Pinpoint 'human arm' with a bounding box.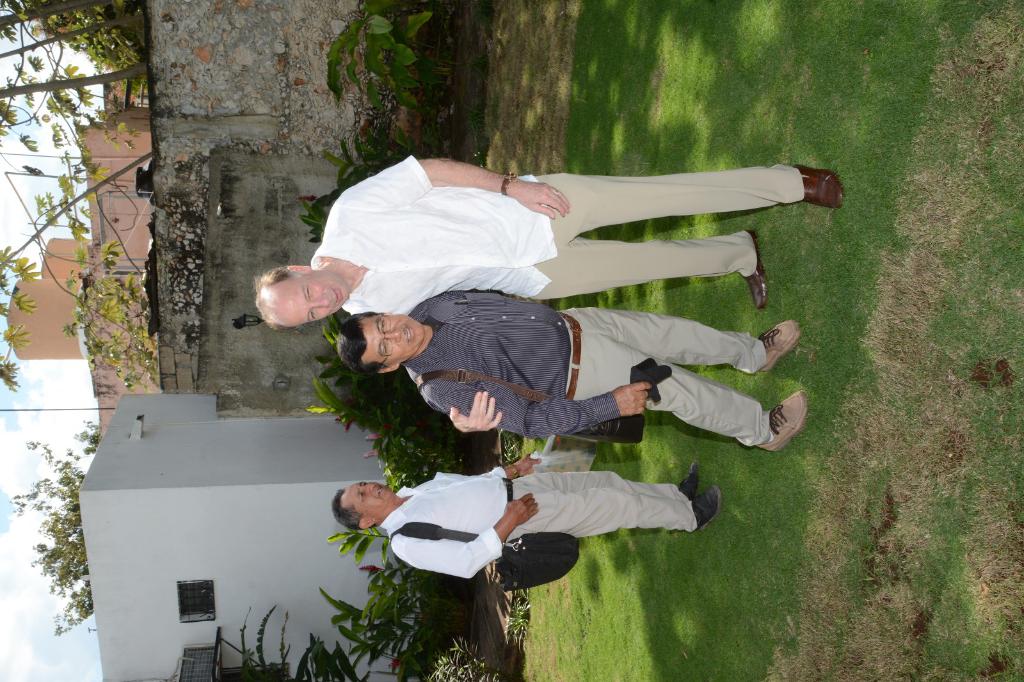
locate(333, 152, 575, 223).
